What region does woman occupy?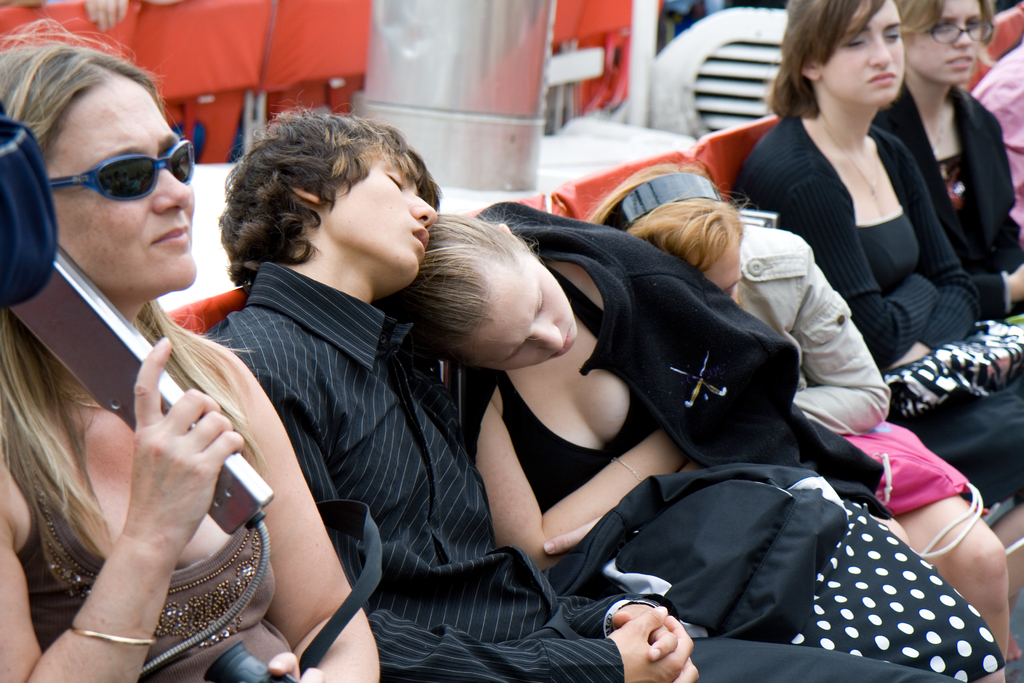
pyautogui.locateOnScreen(873, 0, 1023, 327).
